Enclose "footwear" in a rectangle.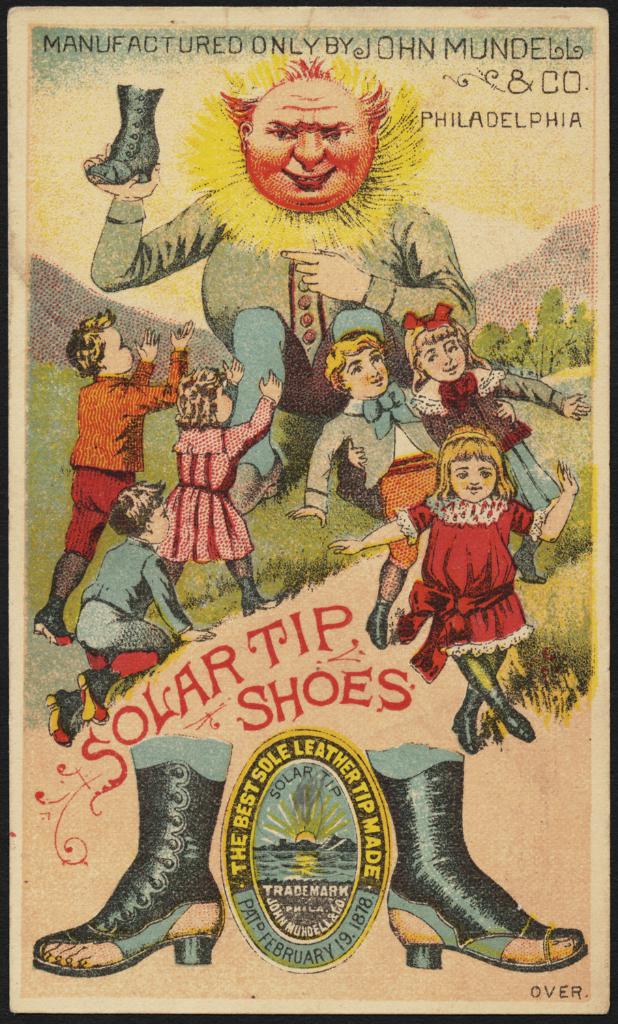
x1=362 y1=740 x2=586 y2=952.
